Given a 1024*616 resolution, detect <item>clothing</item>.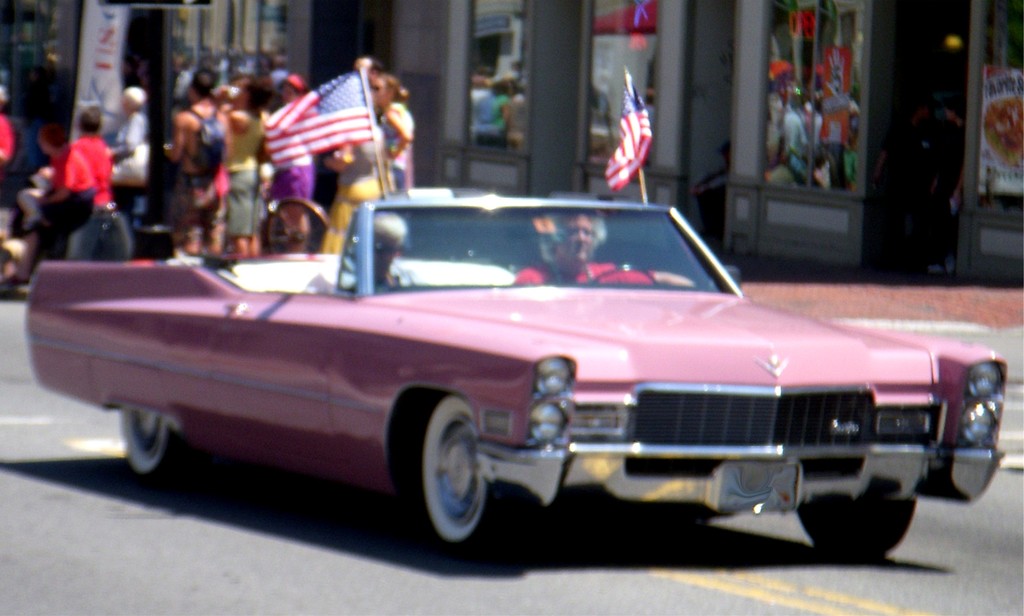
50, 126, 117, 247.
